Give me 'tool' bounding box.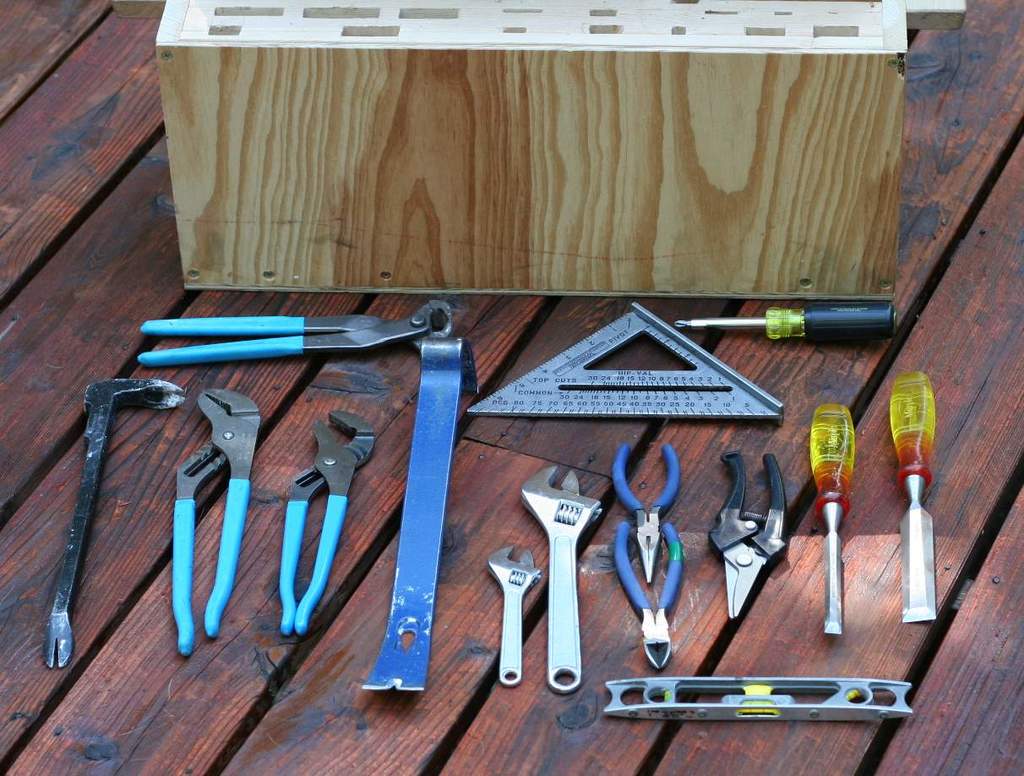
l=275, t=408, r=373, b=634.
